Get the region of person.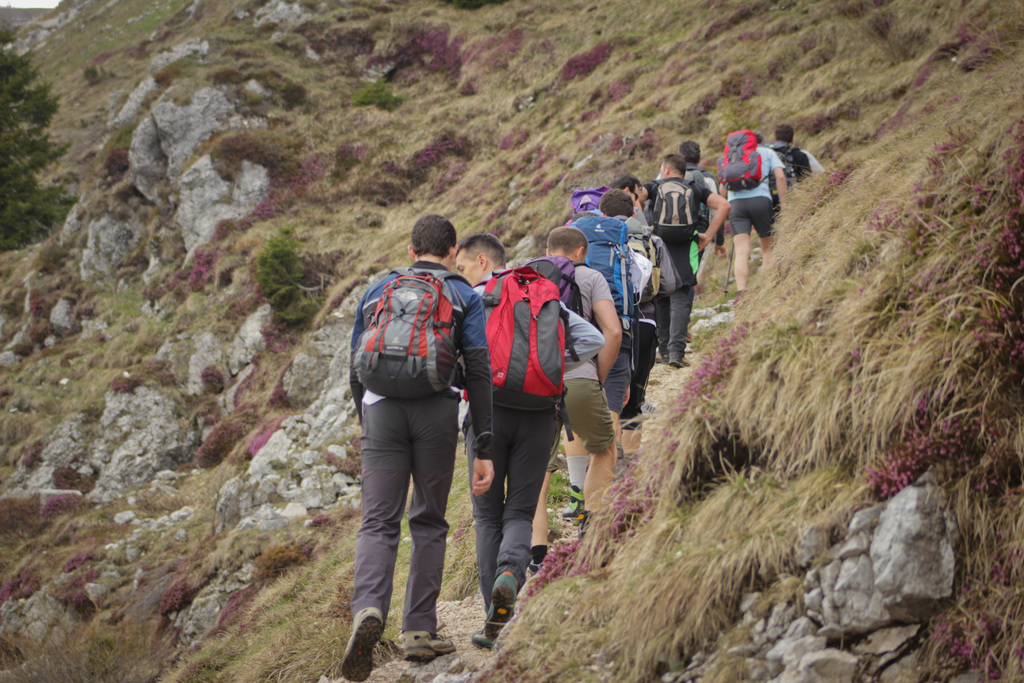
l=652, t=133, r=728, b=346.
